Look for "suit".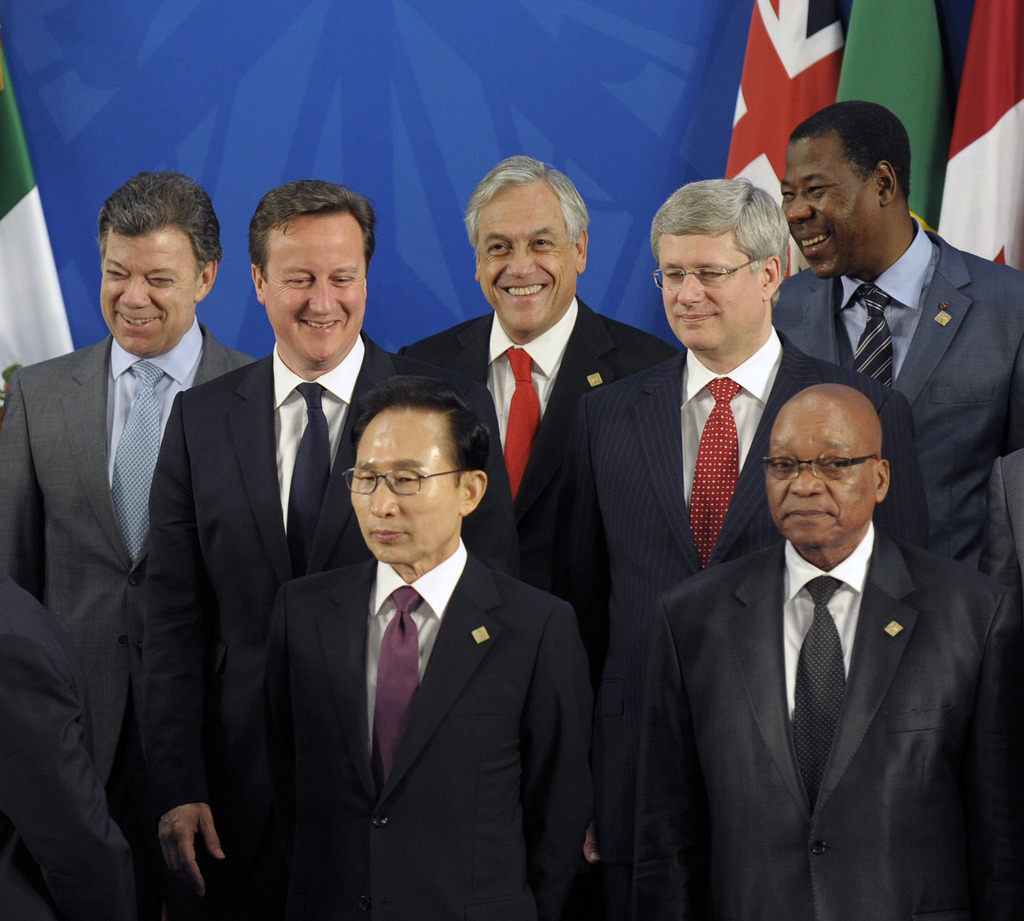
Found: pyautogui.locateOnScreen(134, 337, 529, 920).
